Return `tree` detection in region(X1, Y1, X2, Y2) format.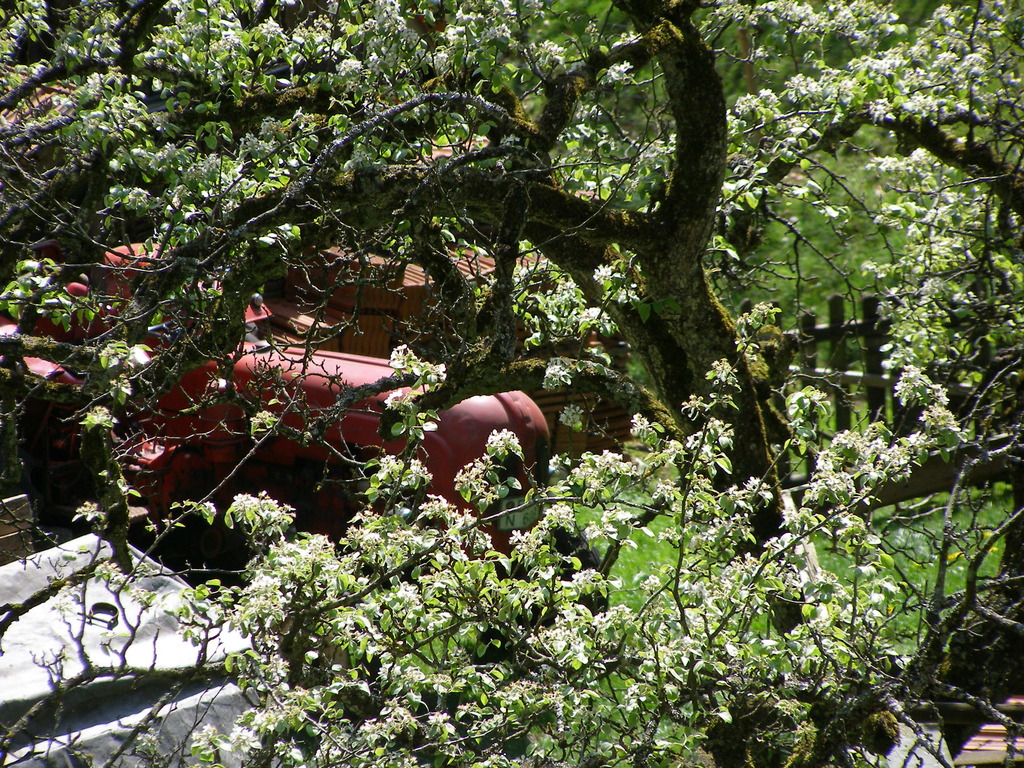
region(0, 0, 1023, 767).
